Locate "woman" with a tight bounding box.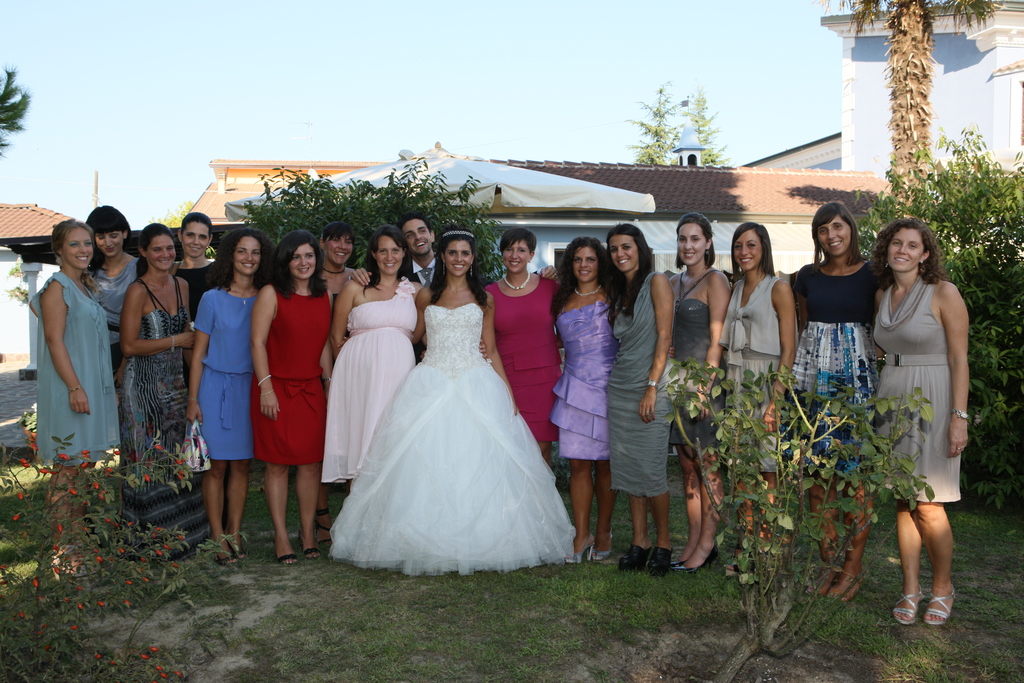
[left=666, top=210, right=730, bottom=574].
